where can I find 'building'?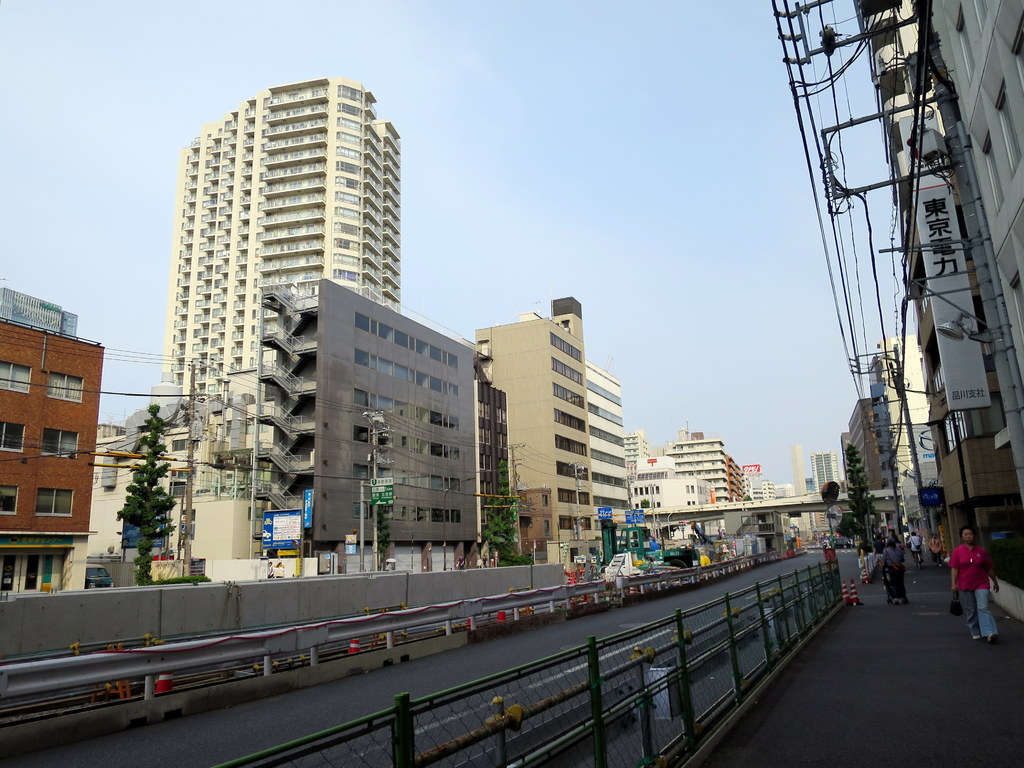
You can find it at l=812, t=457, r=845, b=500.
